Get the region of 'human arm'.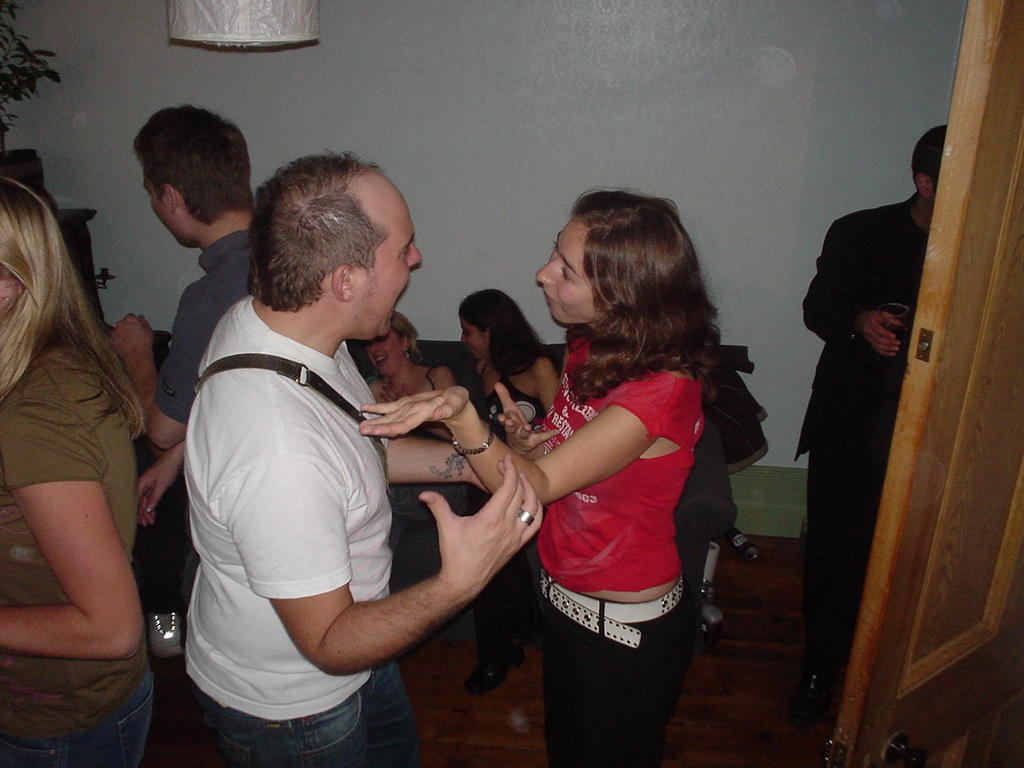
l=382, t=428, r=486, b=493.
